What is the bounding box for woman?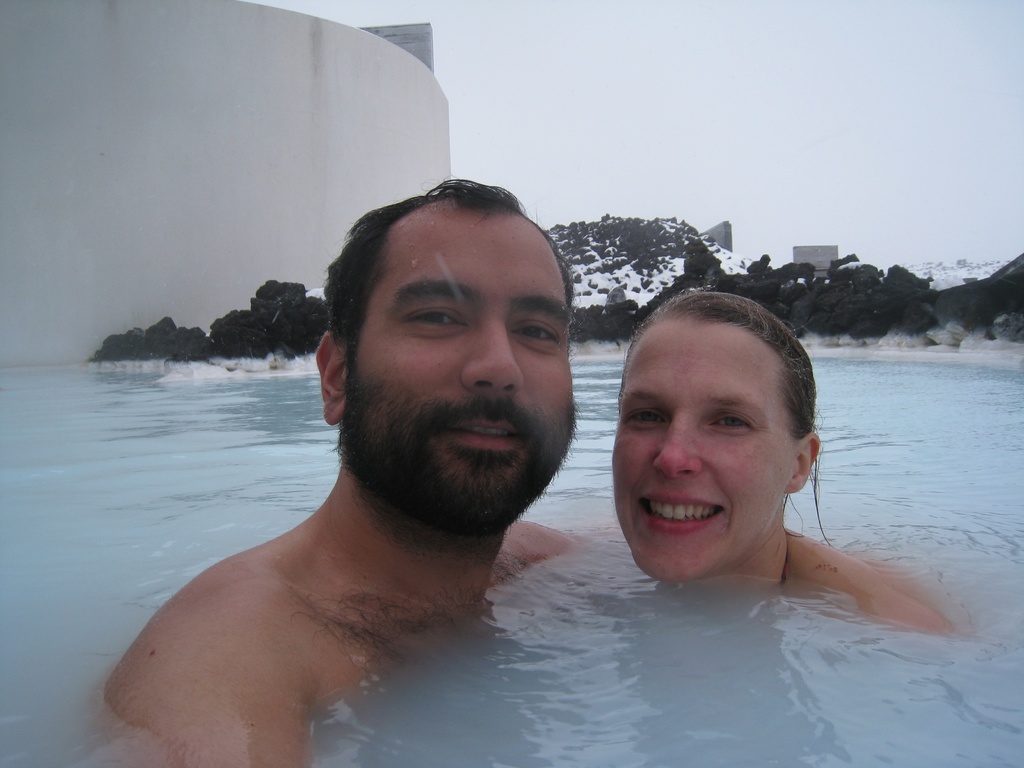
box=[506, 289, 944, 717].
